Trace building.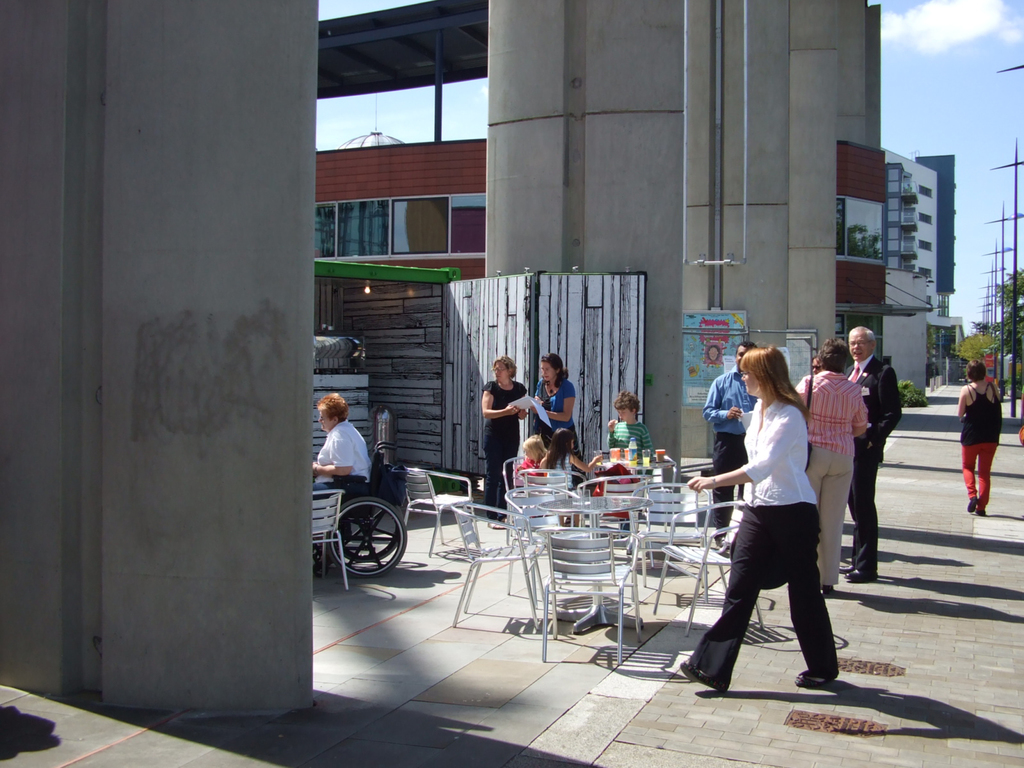
Traced to bbox=(315, 0, 959, 410).
